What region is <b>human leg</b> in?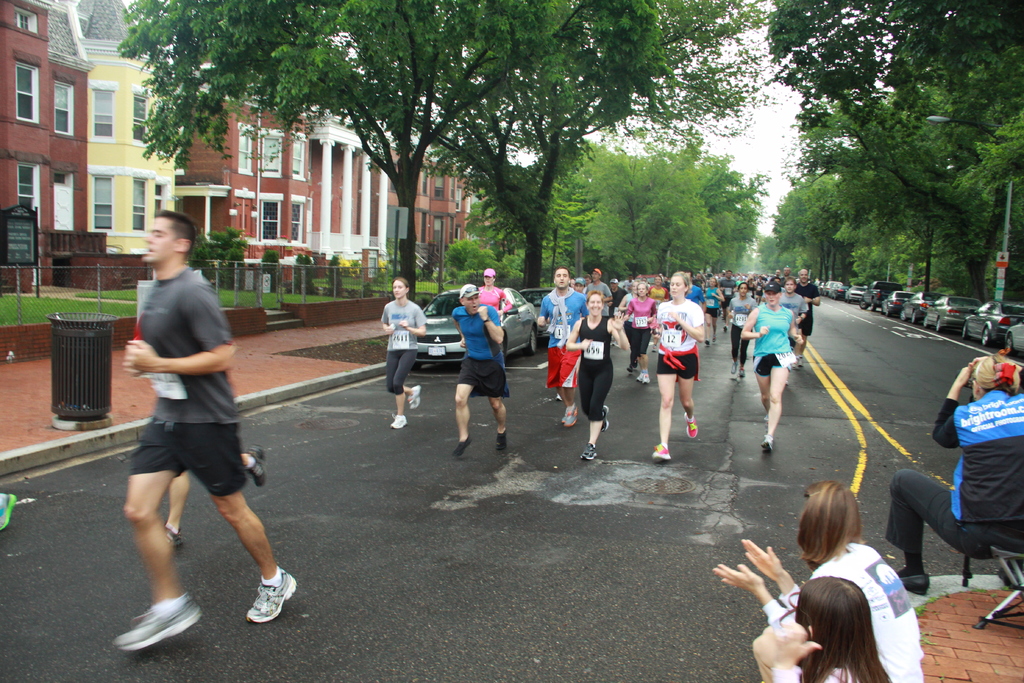
rect(651, 354, 678, 466).
